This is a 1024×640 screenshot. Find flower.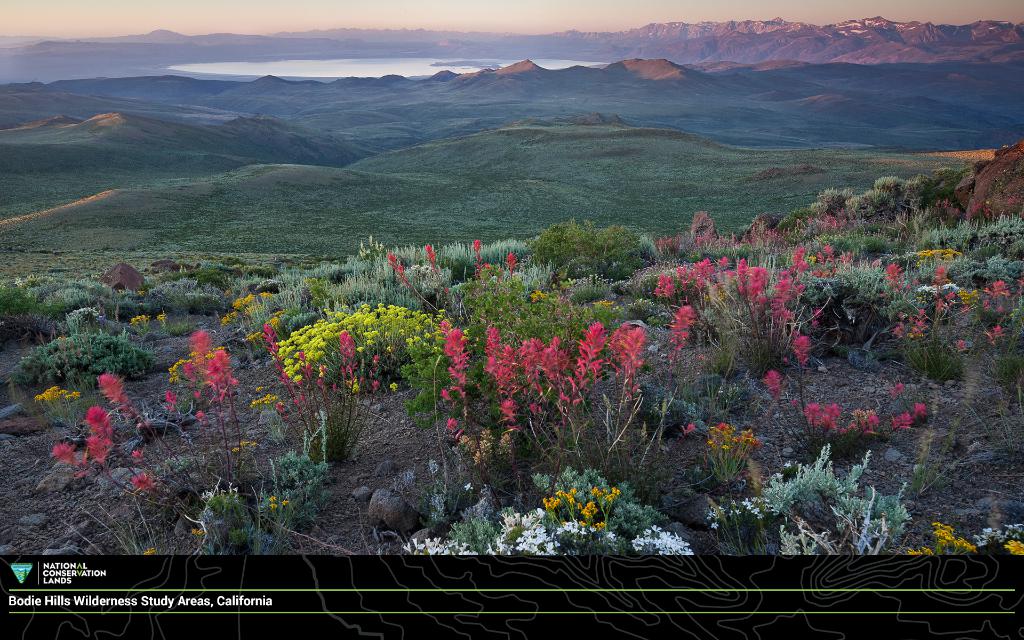
Bounding box: (x1=280, y1=497, x2=290, y2=508).
